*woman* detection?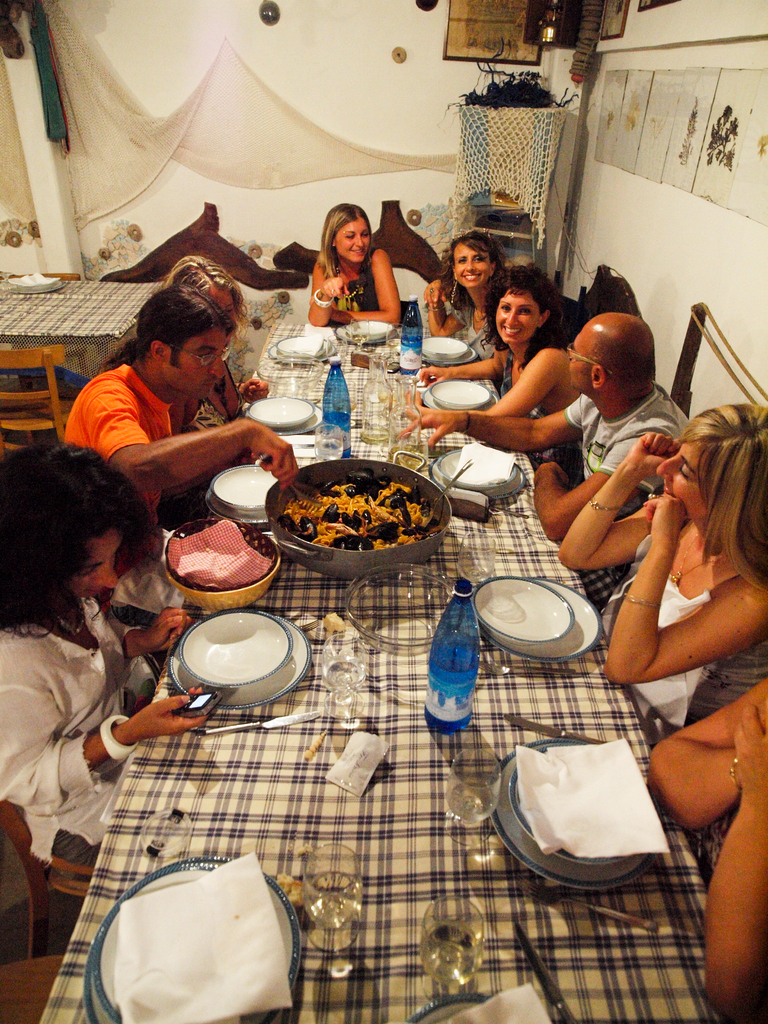
{"left": 96, "top": 248, "right": 269, "bottom": 424}
